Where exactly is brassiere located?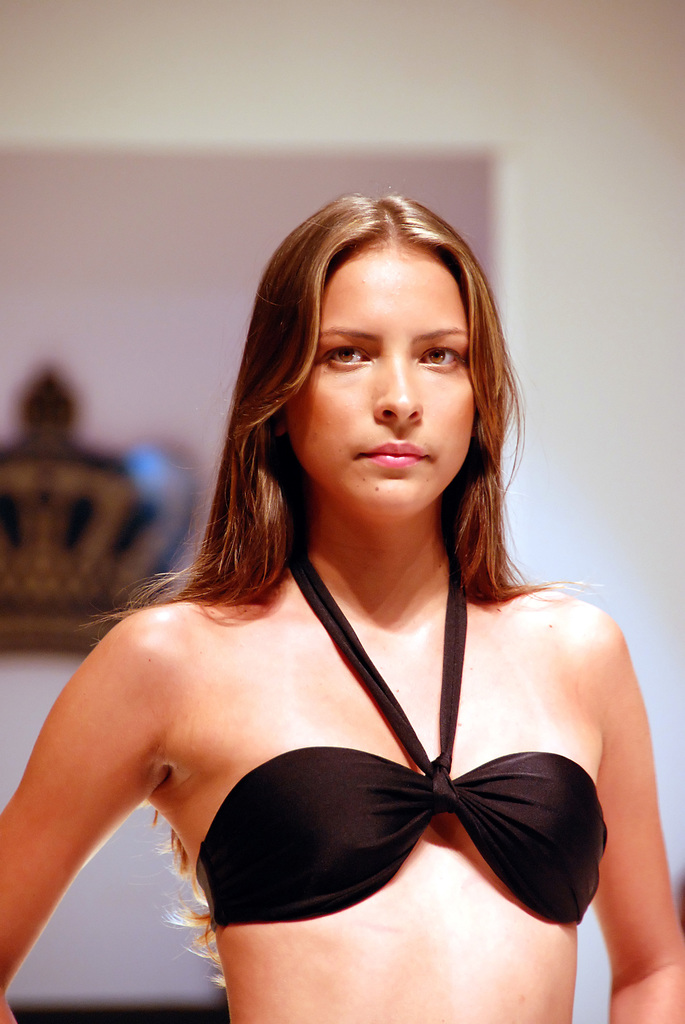
Its bounding box is 194/540/608/932.
